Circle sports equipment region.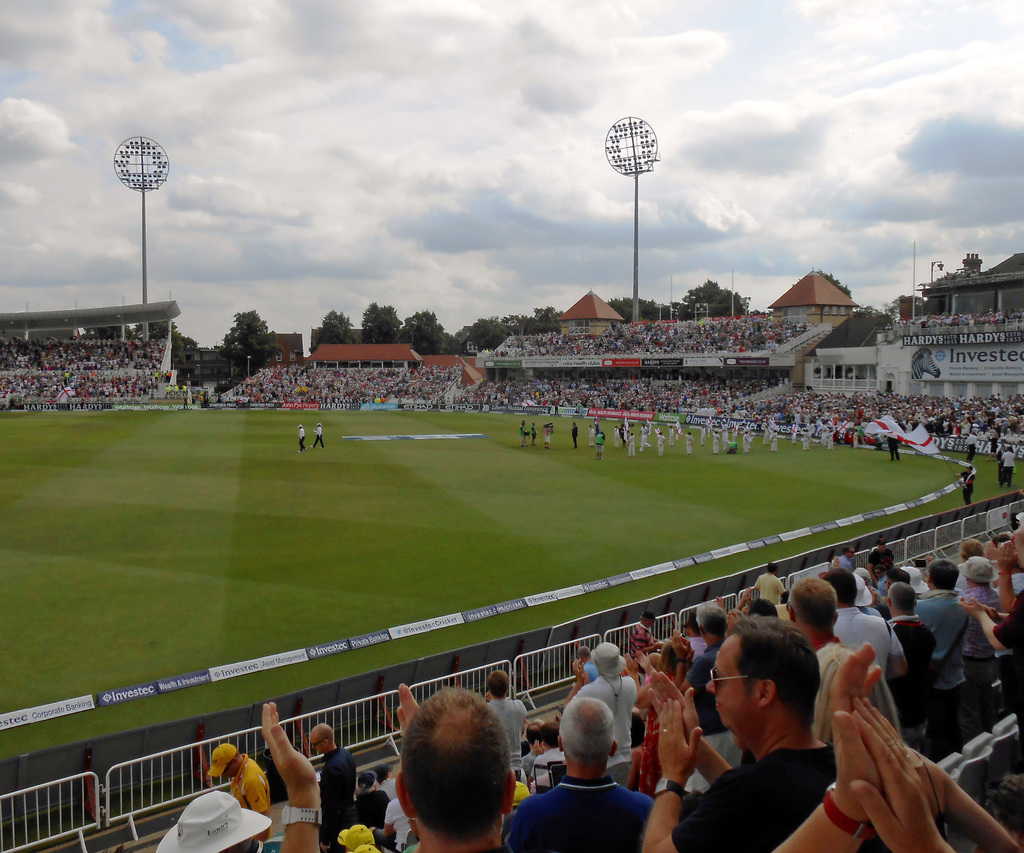
Region: left=596, top=431, right=606, bottom=450.
